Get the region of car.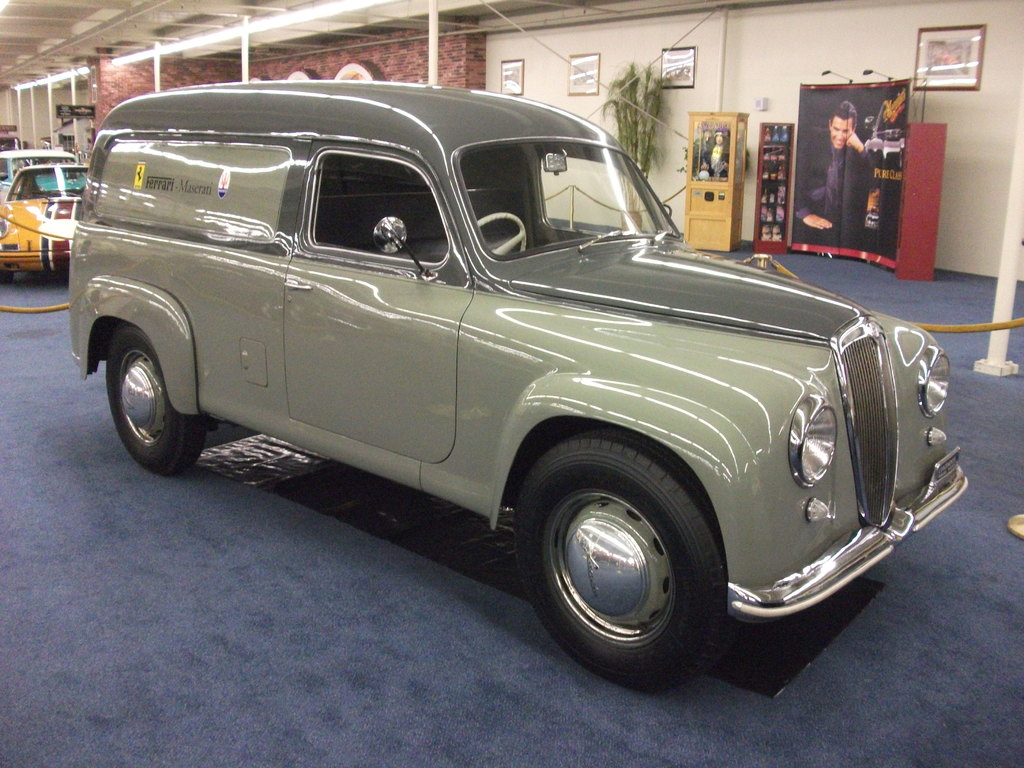
Rect(50, 79, 984, 694).
